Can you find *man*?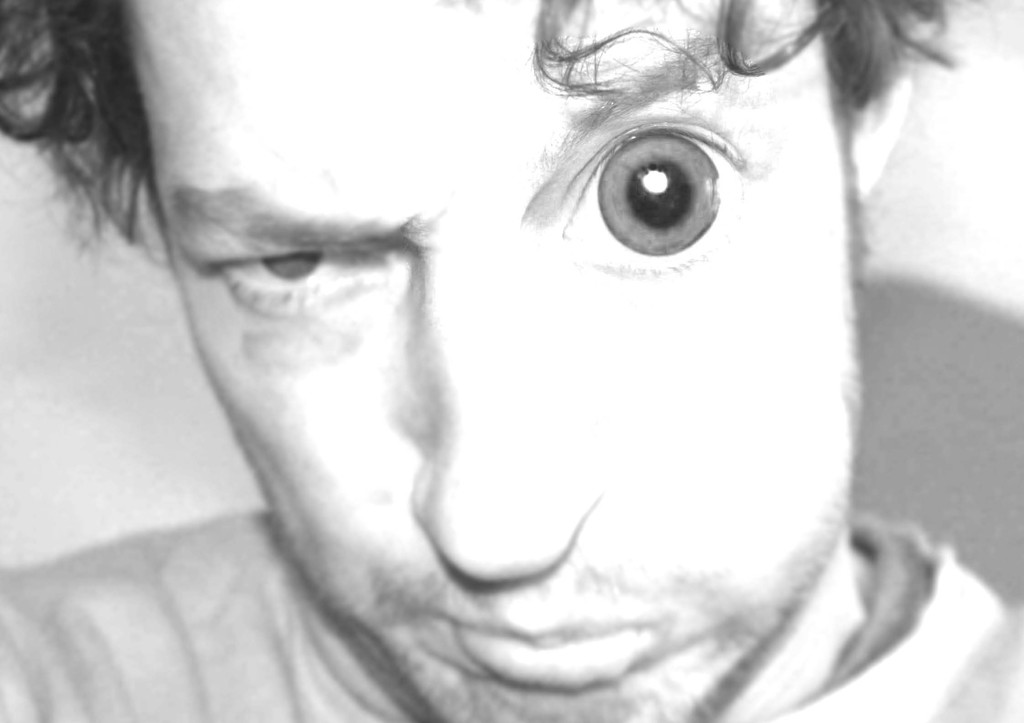
Yes, bounding box: 0 0 1023 722.
